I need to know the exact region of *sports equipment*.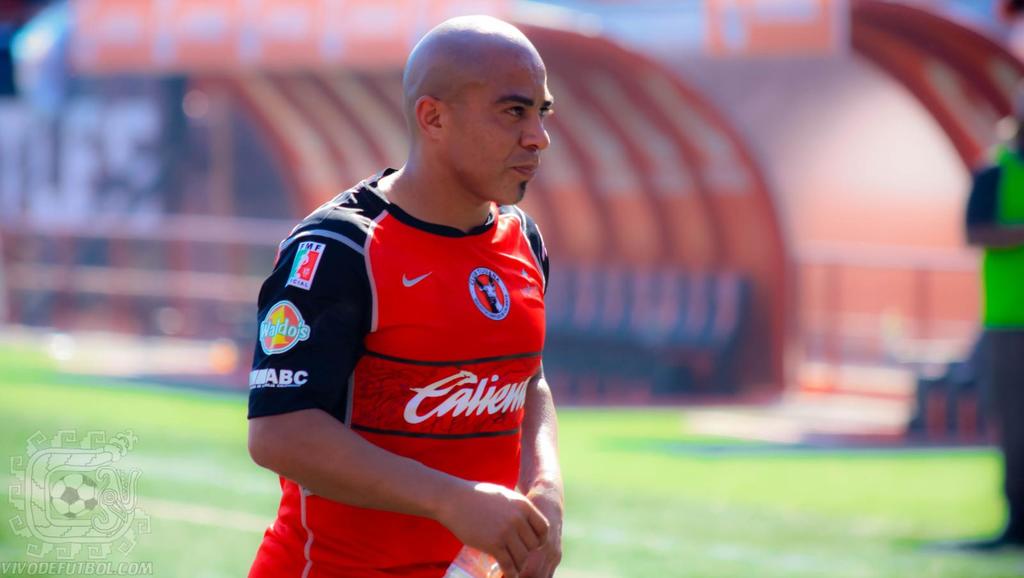
Region: 250:164:551:577.
